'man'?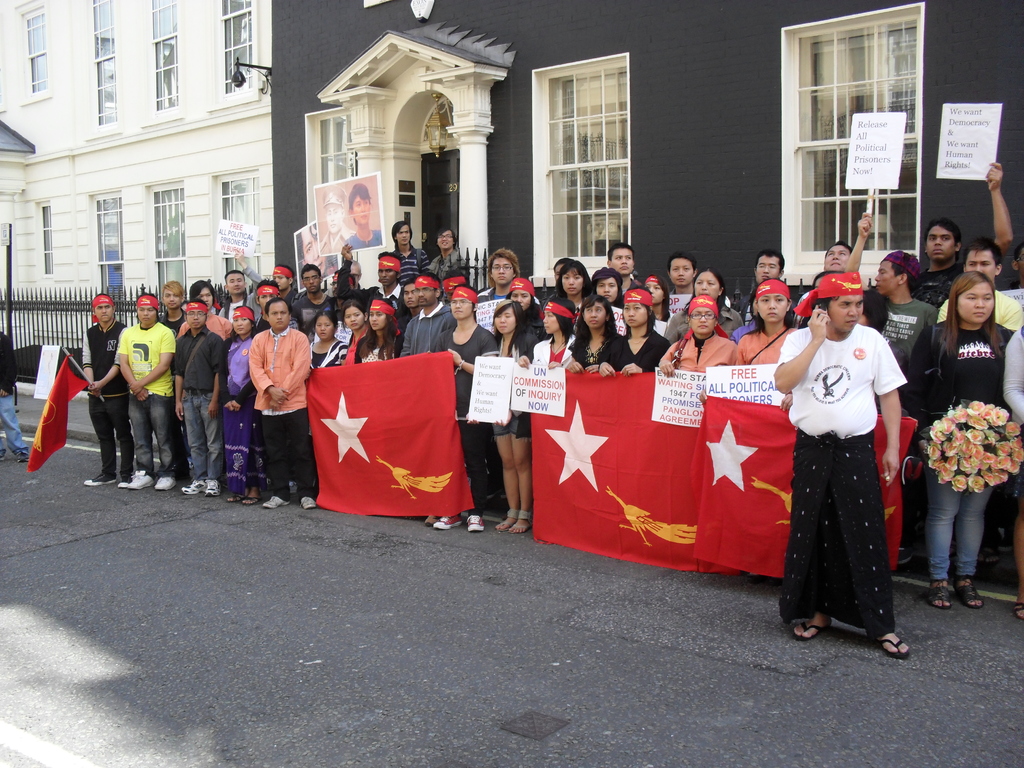
435:286:495:535
